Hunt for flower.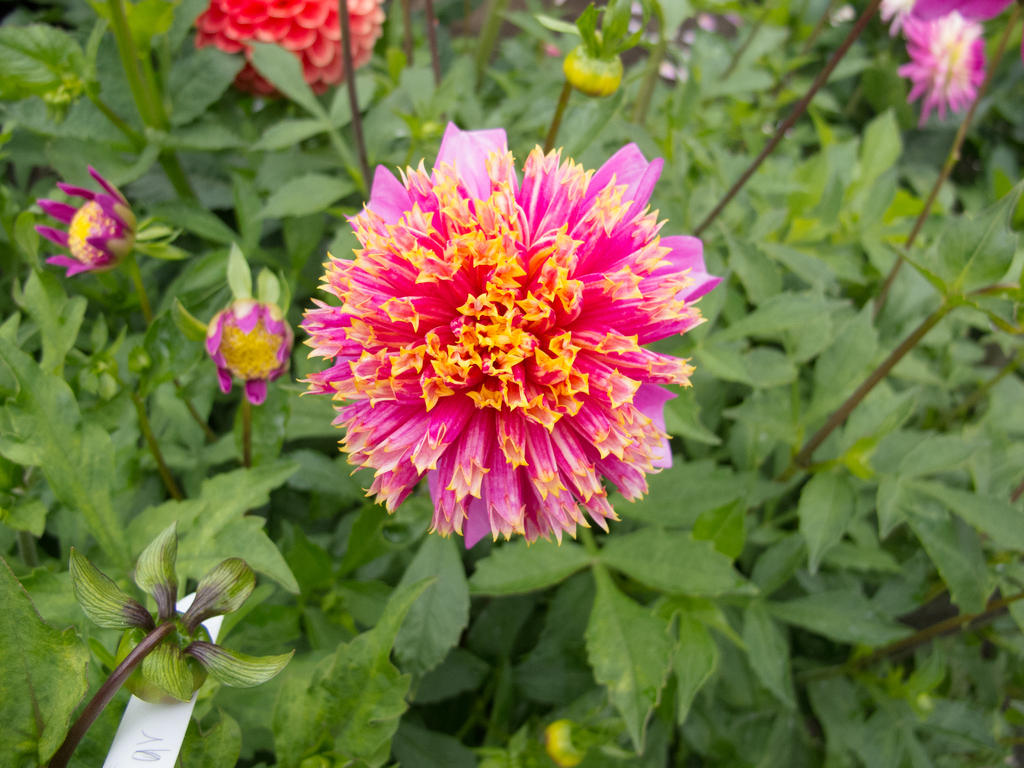
Hunted down at [left=902, top=8, right=989, bottom=126].
